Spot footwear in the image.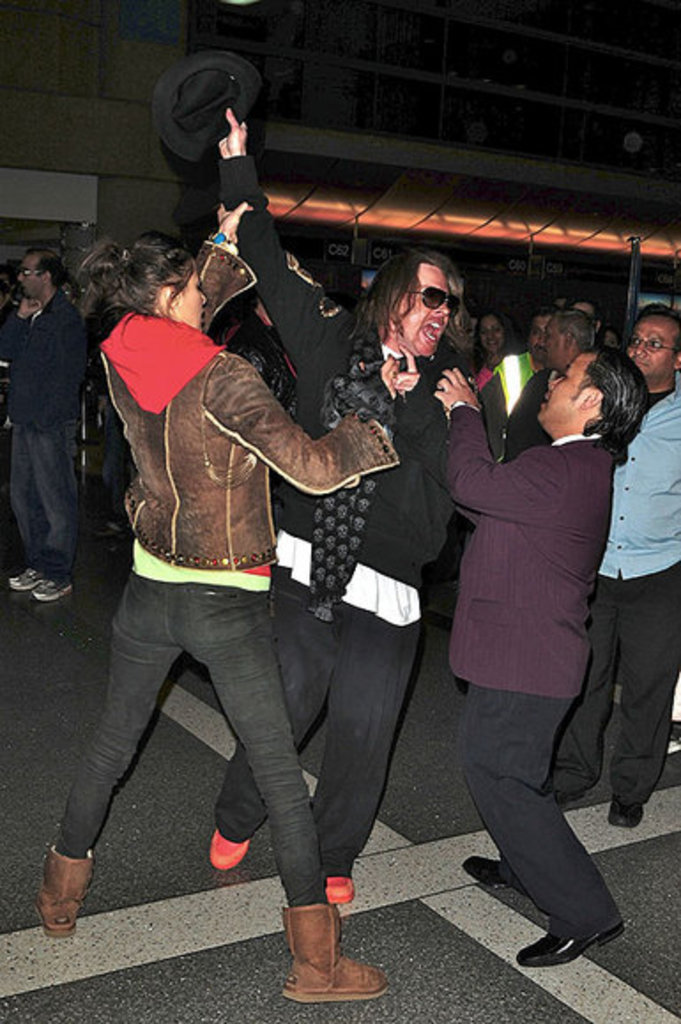
footwear found at x1=35, y1=844, x2=96, y2=943.
